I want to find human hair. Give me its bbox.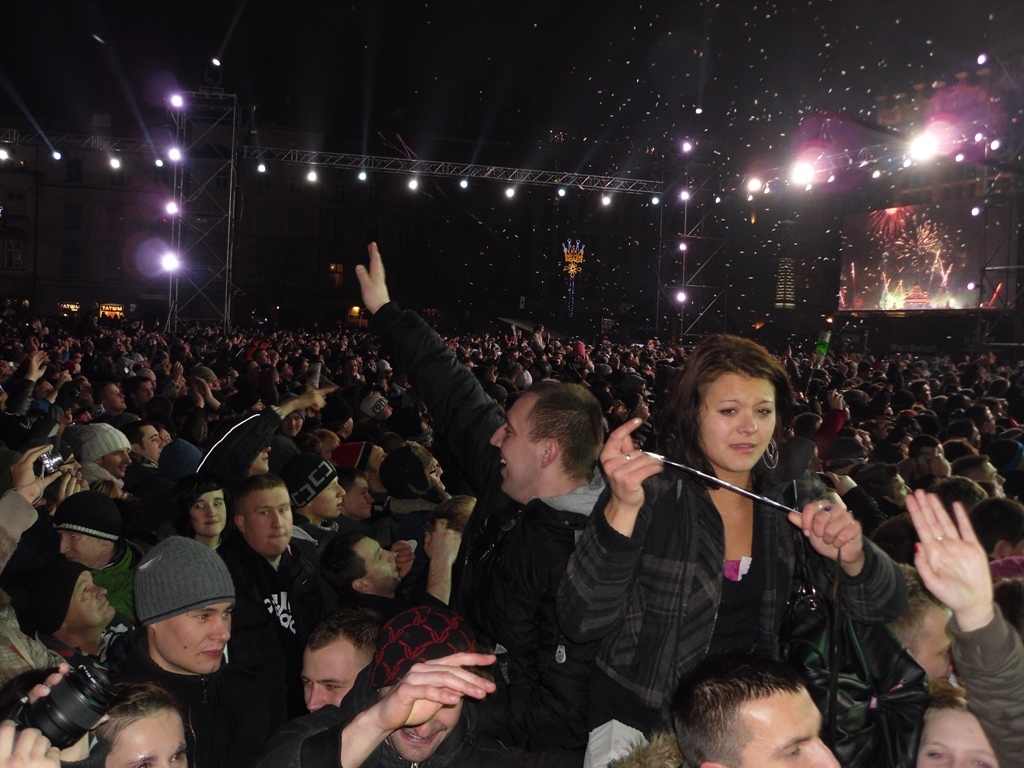
<region>672, 341, 798, 489</region>.
